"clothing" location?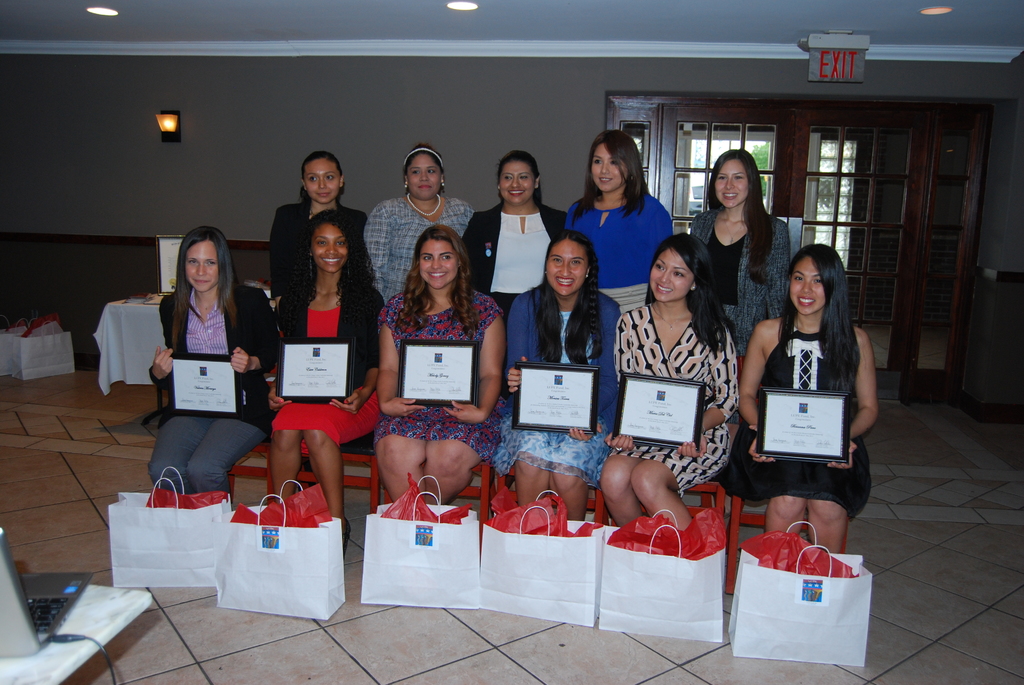
364,185,474,298
